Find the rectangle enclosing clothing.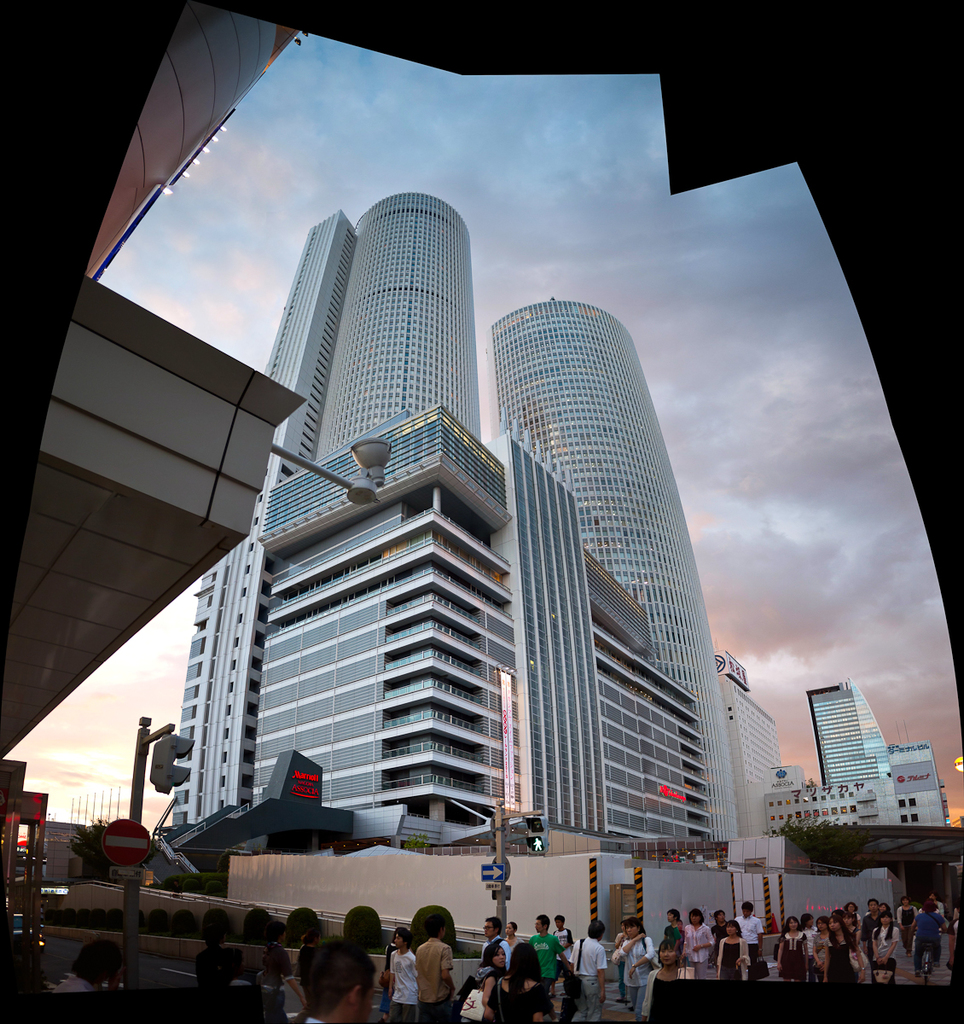
(left=565, top=944, right=609, bottom=1021).
